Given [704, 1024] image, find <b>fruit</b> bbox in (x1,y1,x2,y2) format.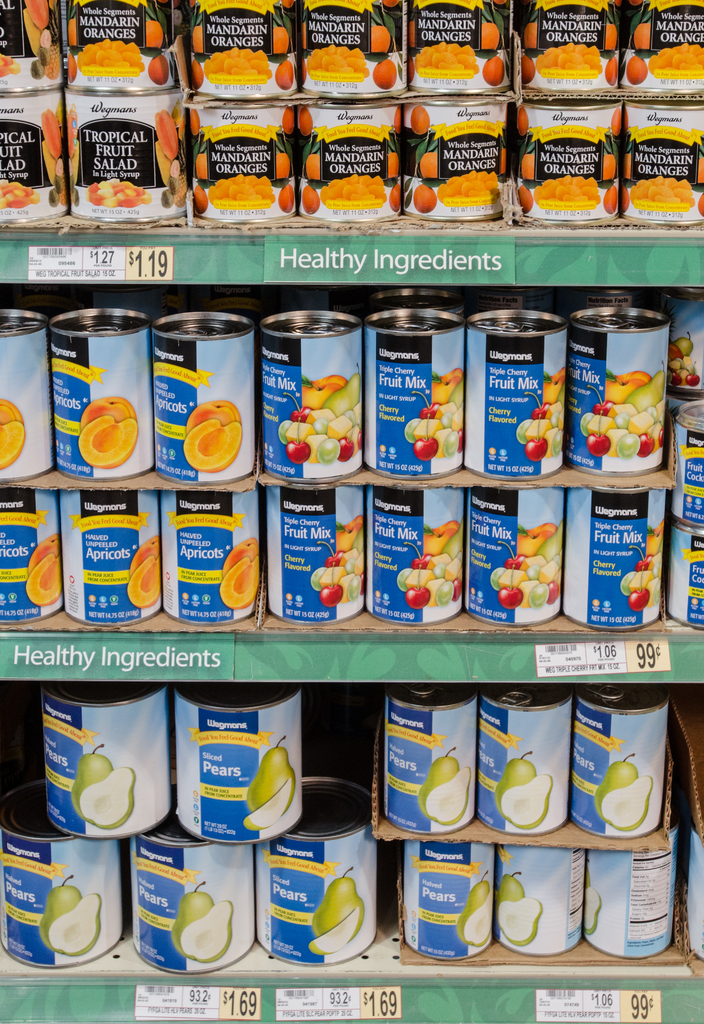
(181,419,243,474).
